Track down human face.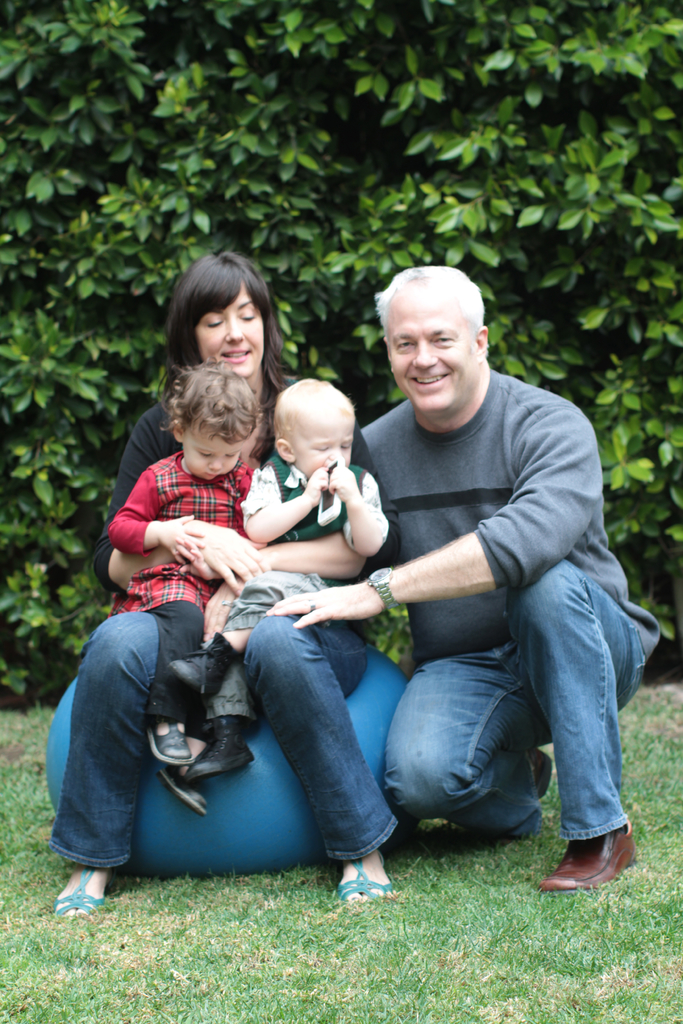
Tracked to [387,301,477,417].
